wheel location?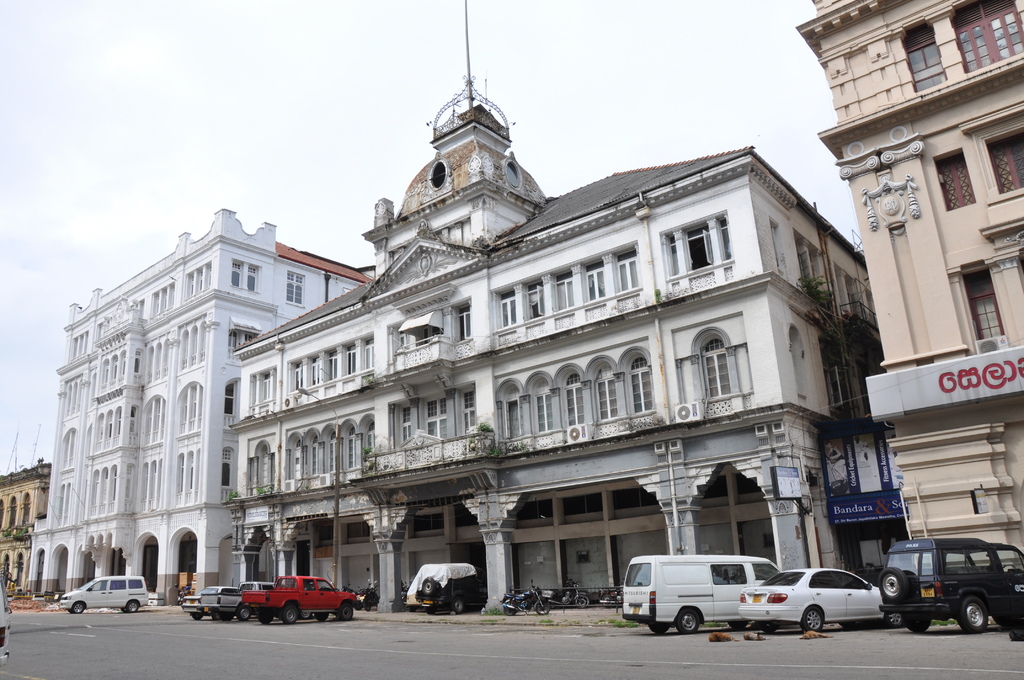
box(653, 623, 668, 636)
